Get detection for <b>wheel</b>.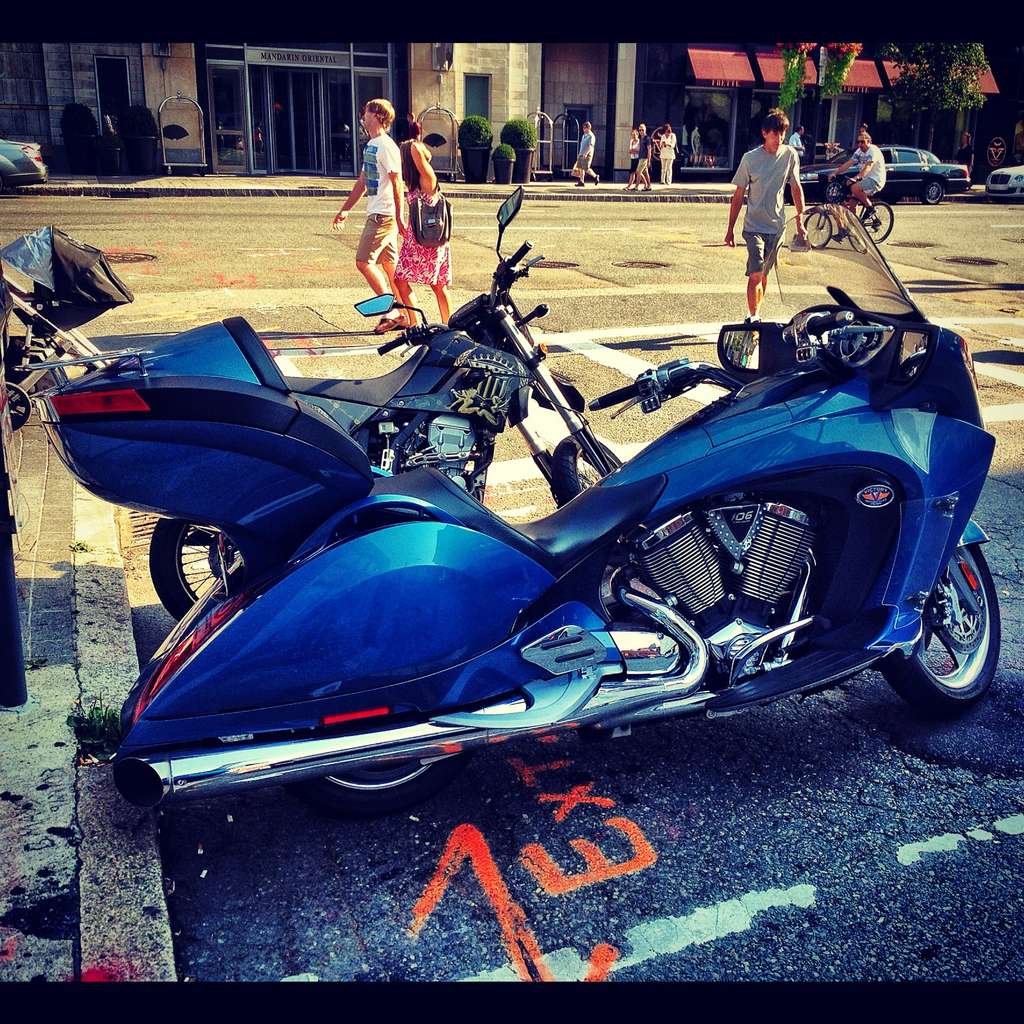
Detection: <region>875, 545, 1003, 708</region>.
